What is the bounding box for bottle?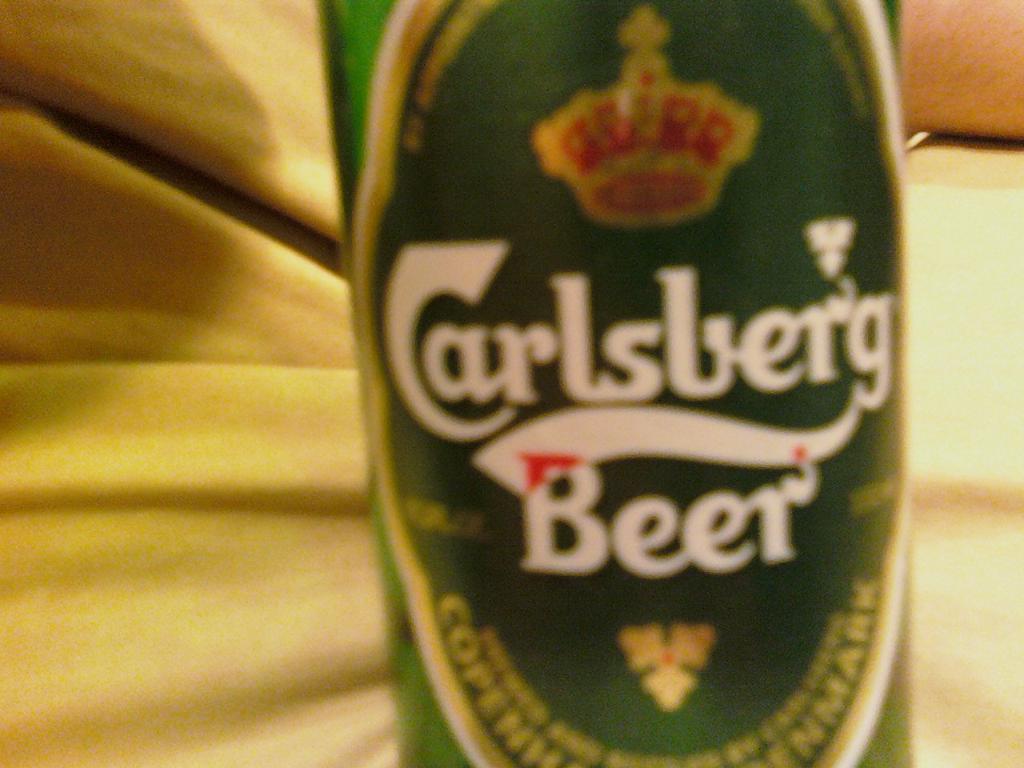
(318,6,923,763).
